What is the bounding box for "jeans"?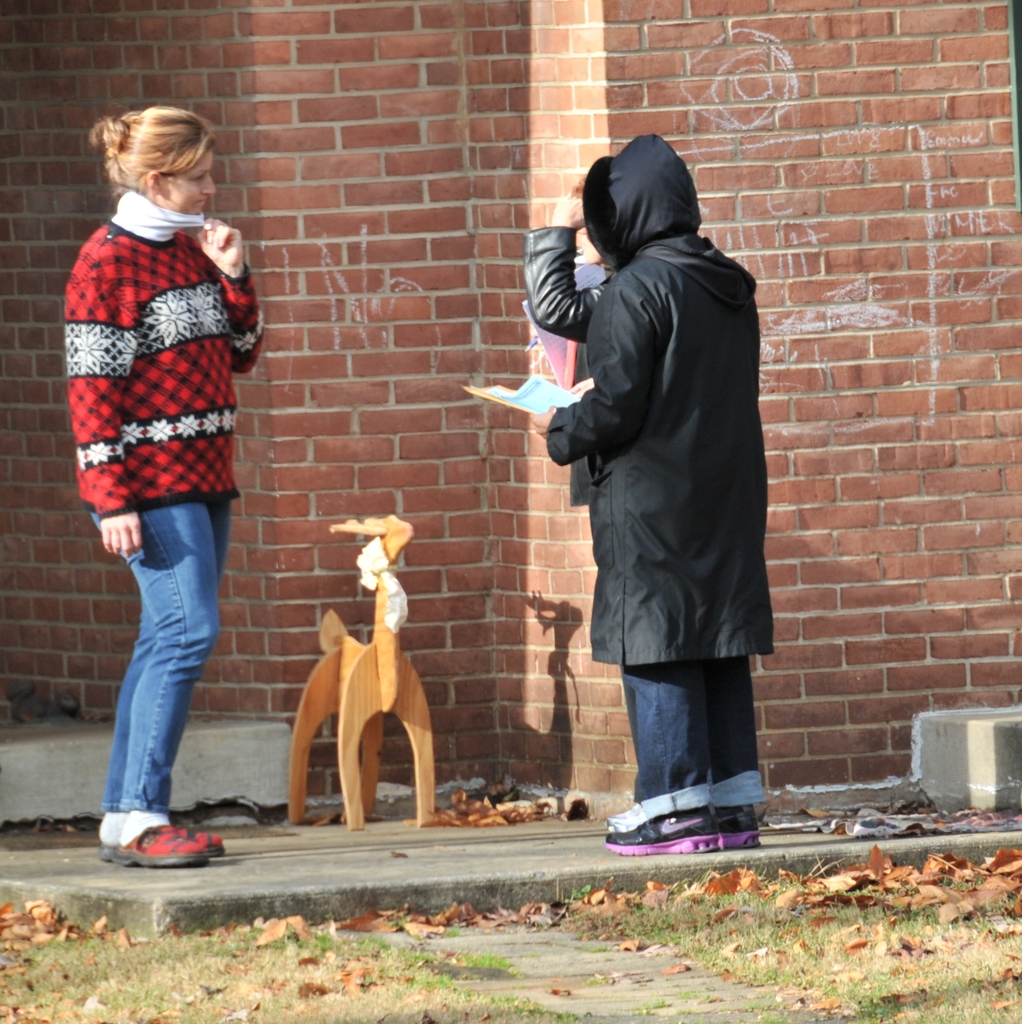
[86,480,229,853].
